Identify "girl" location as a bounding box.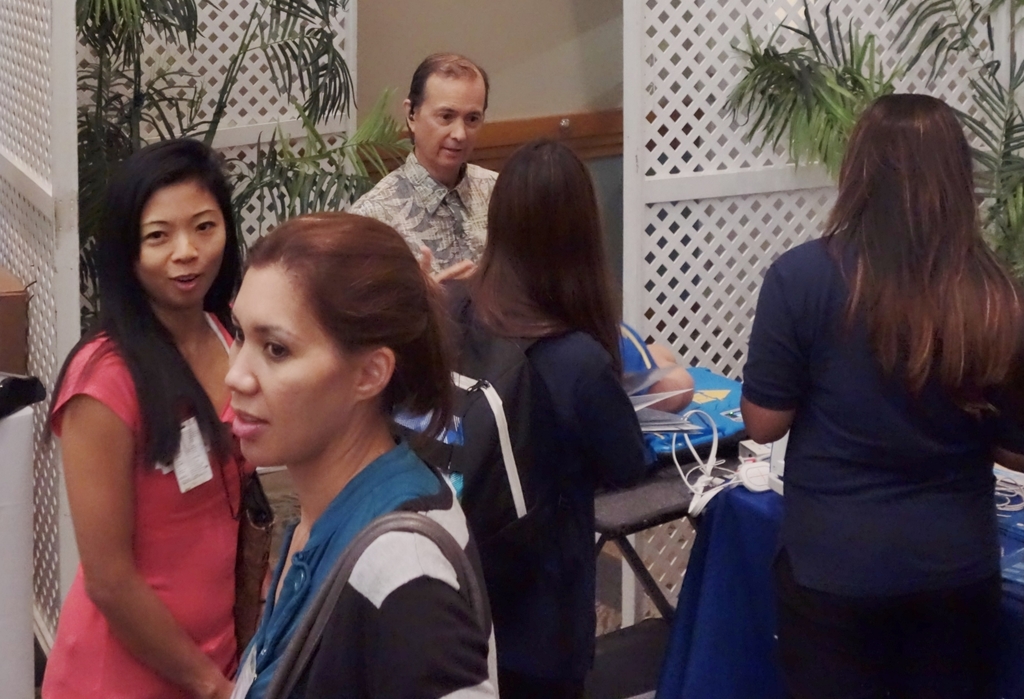
locate(40, 135, 243, 698).
